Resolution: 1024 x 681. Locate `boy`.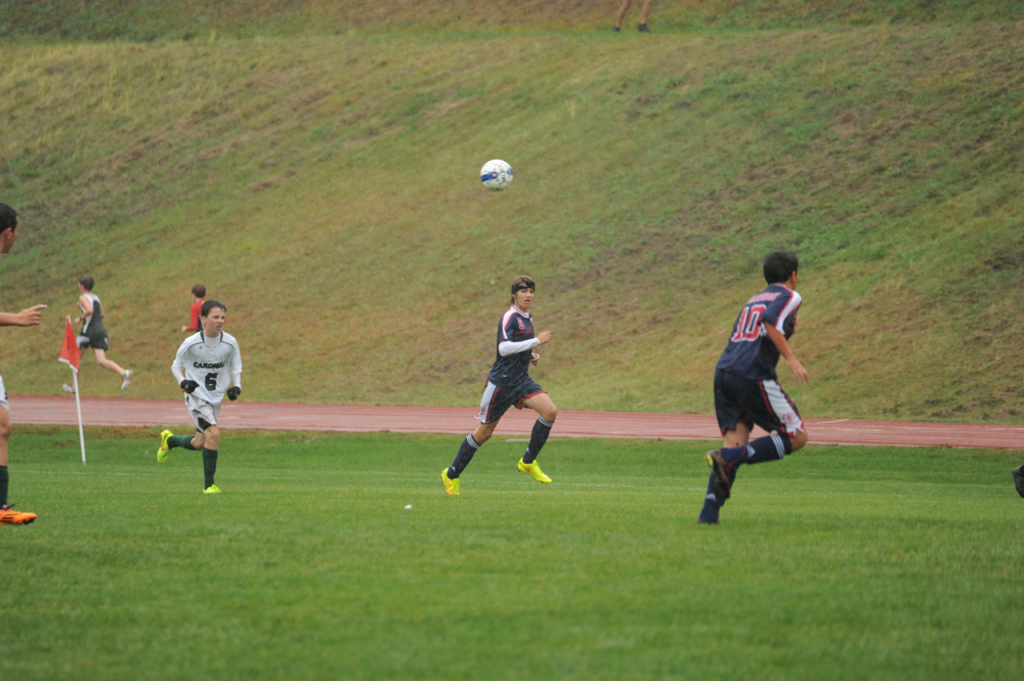
detection(684, 244, 831, 528).
